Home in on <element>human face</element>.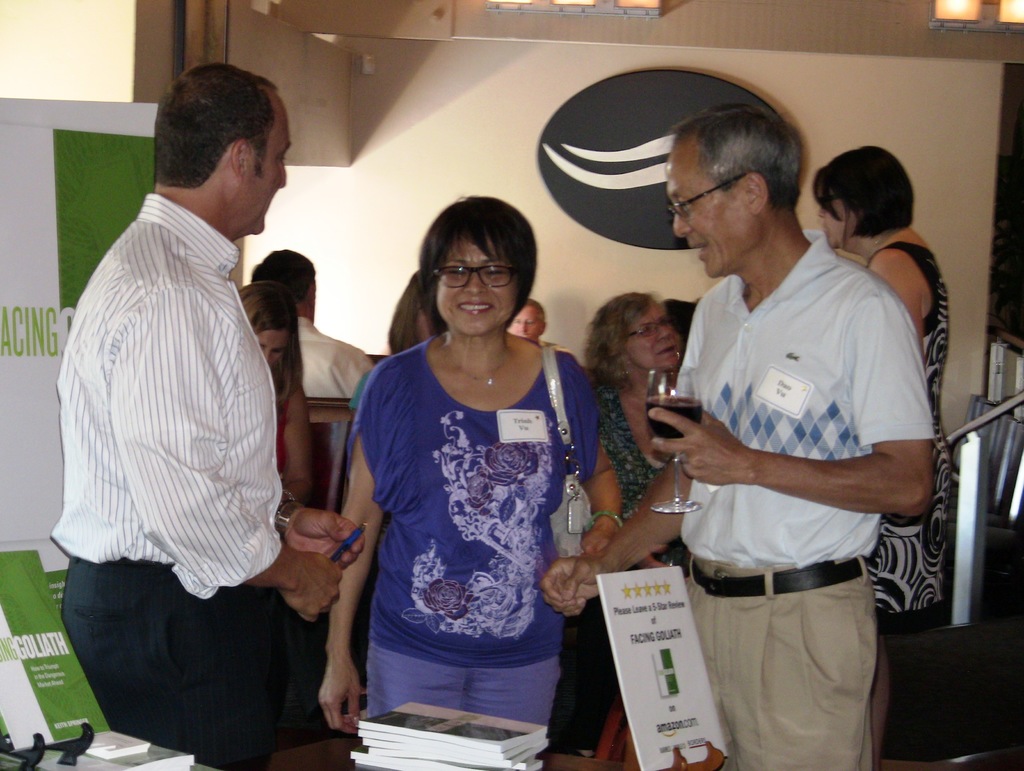
Homed in at <bbox>662, 146, 749, 282</bbox>.
